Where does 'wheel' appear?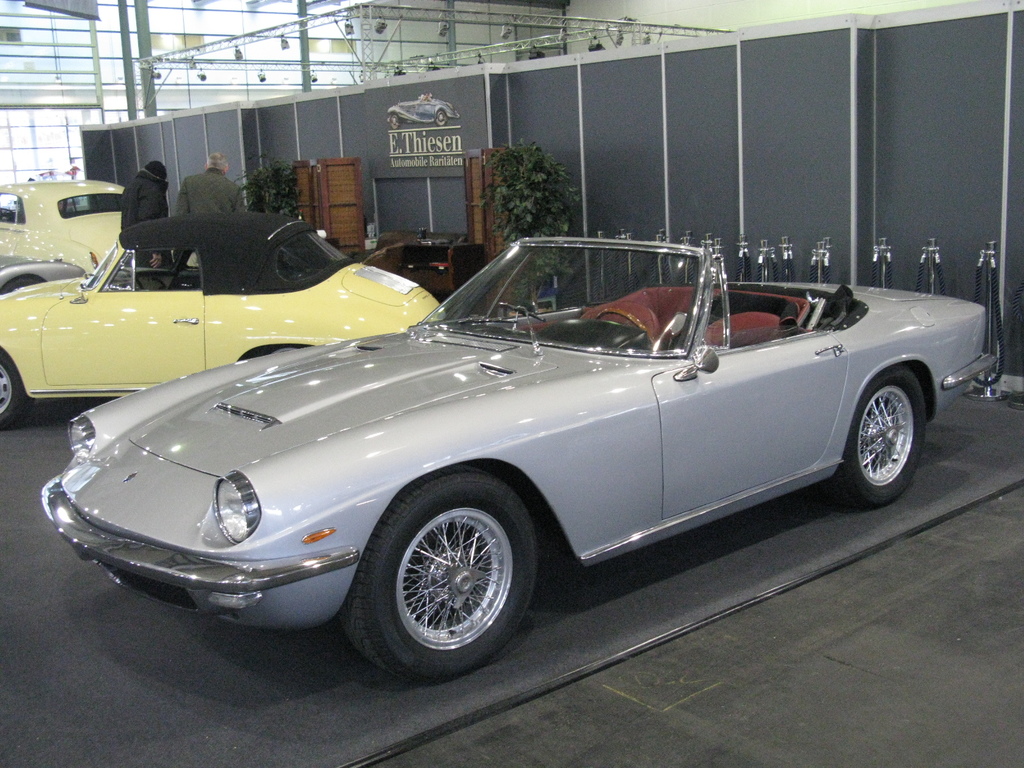
Appears at {"x1": 851, "y1": 377, "x2": 932, "y2": 500}.
